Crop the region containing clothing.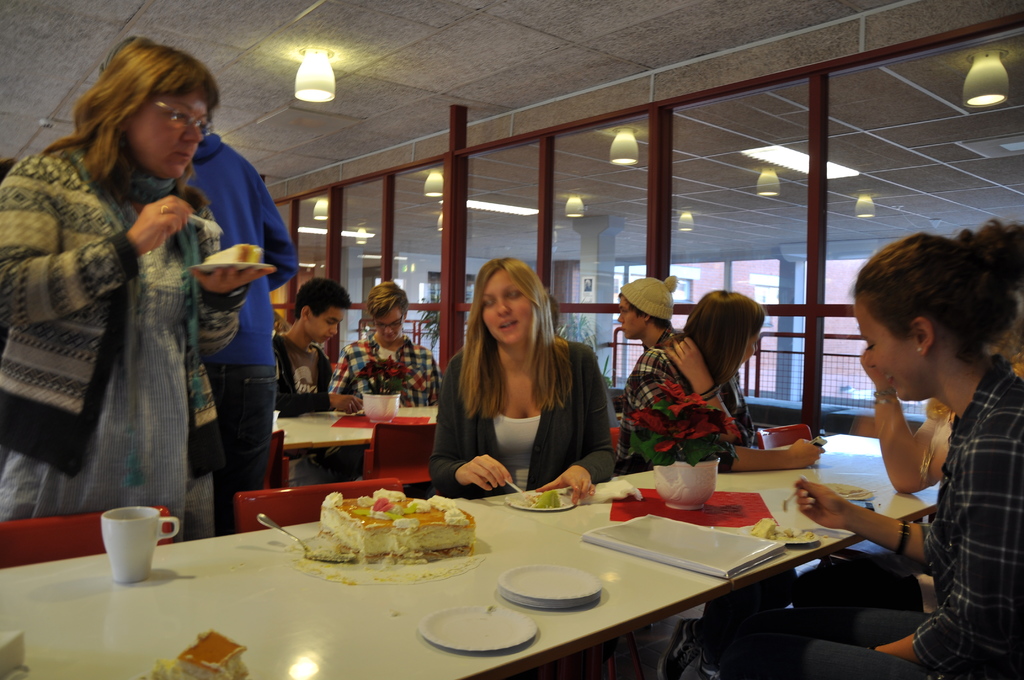
Crop region: [686,355,1023,679].
